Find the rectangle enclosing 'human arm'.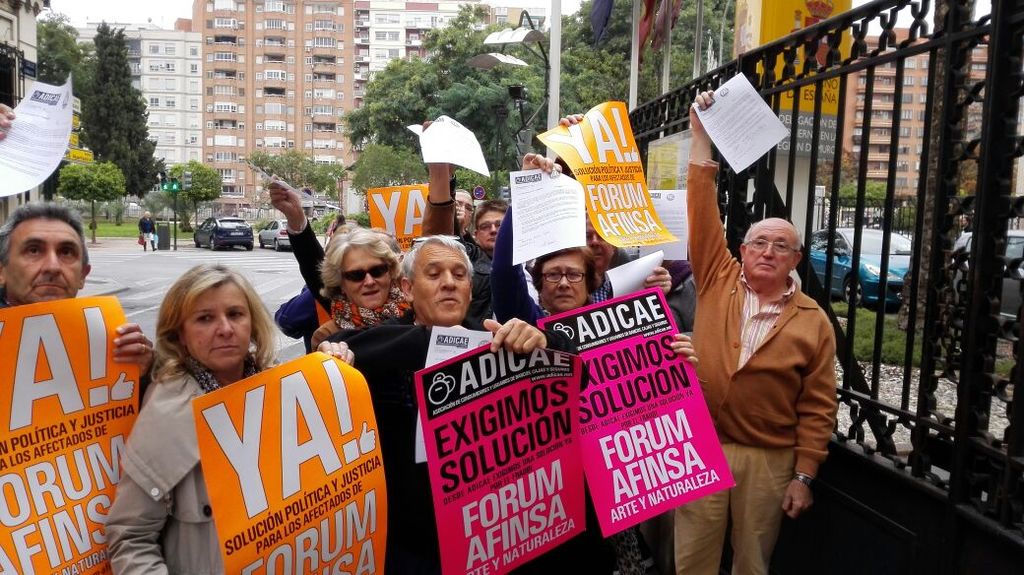
416/117/455/237.
